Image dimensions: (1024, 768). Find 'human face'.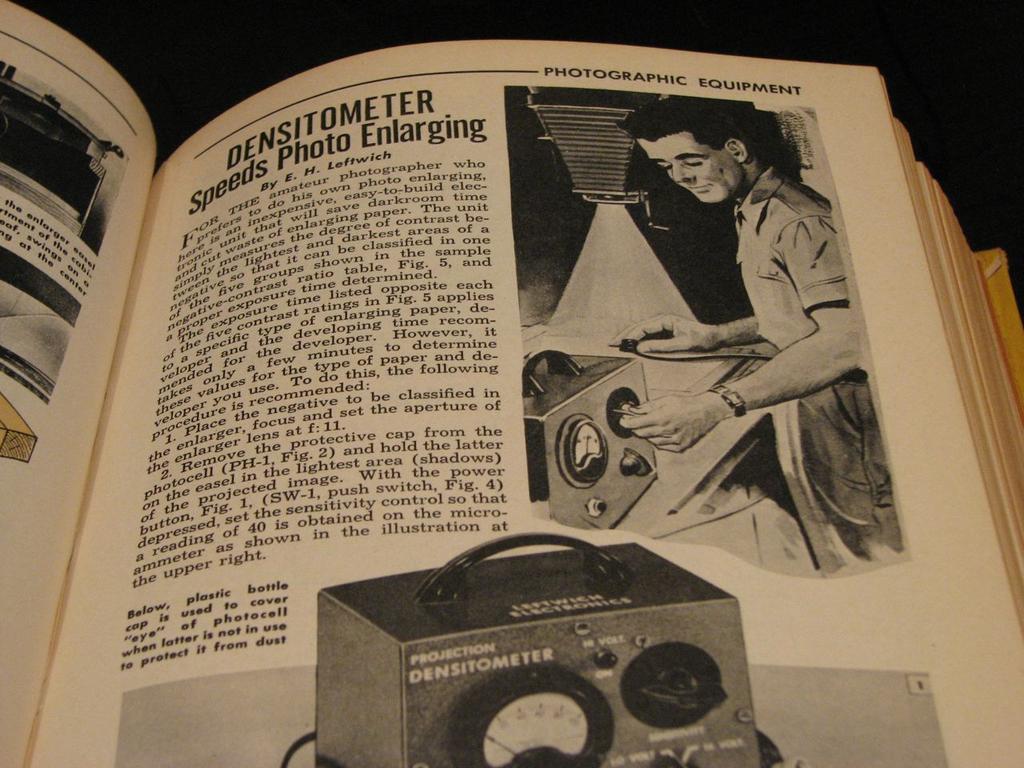
(x1=629, y1=132, x2=749, y2=203).
